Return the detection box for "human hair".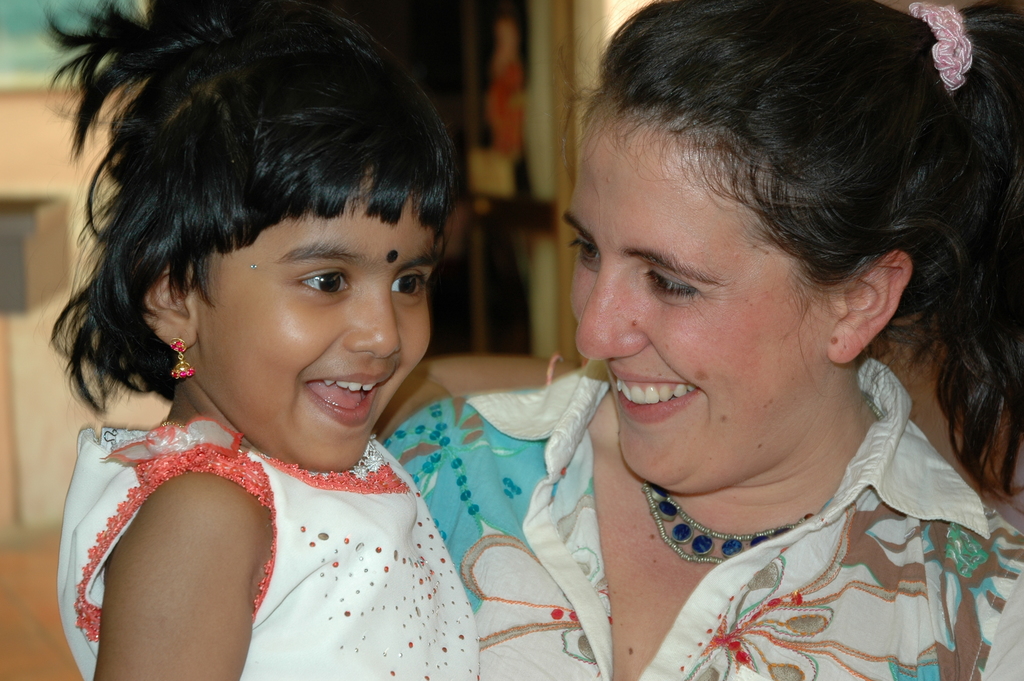
select_region(523, 0, 1019, 527).
